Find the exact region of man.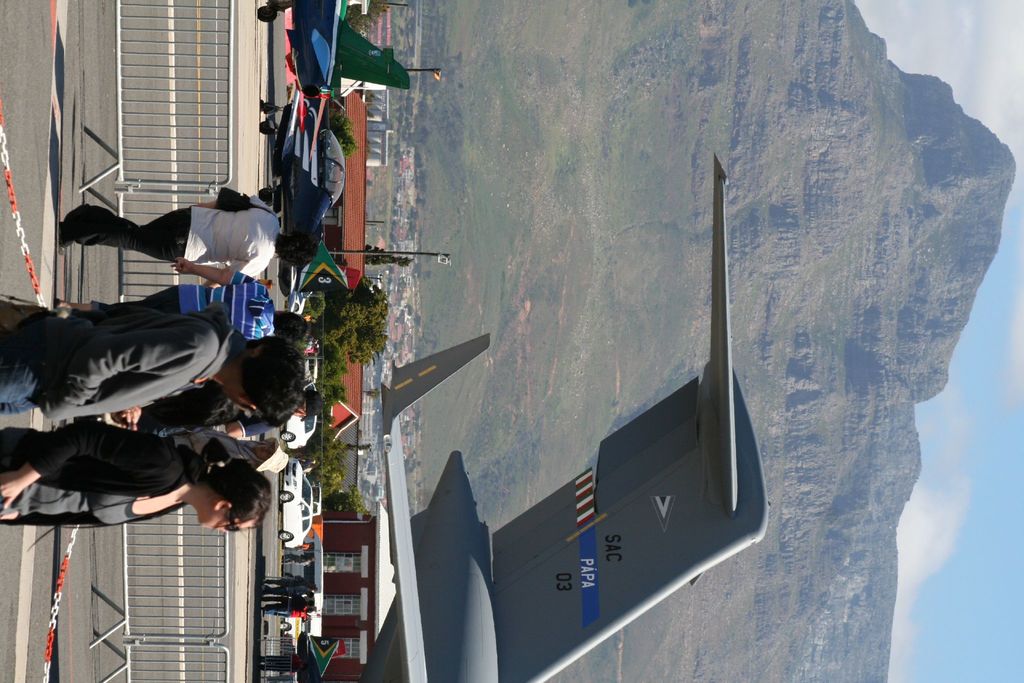
Exact region: x1=0 y1=312 x2=309 y2=424.
